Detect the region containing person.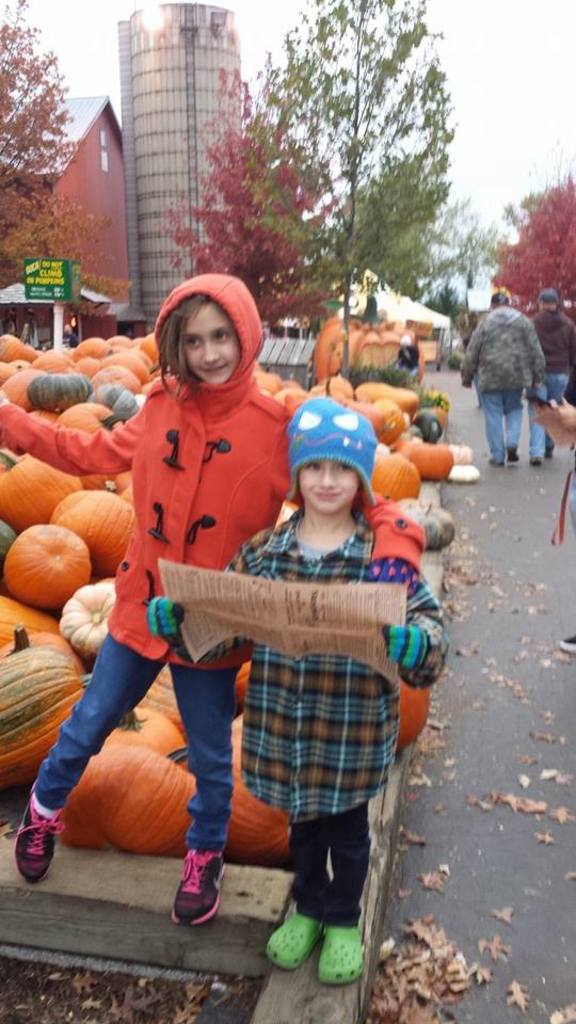
detection(464, 258, 547, 469).
